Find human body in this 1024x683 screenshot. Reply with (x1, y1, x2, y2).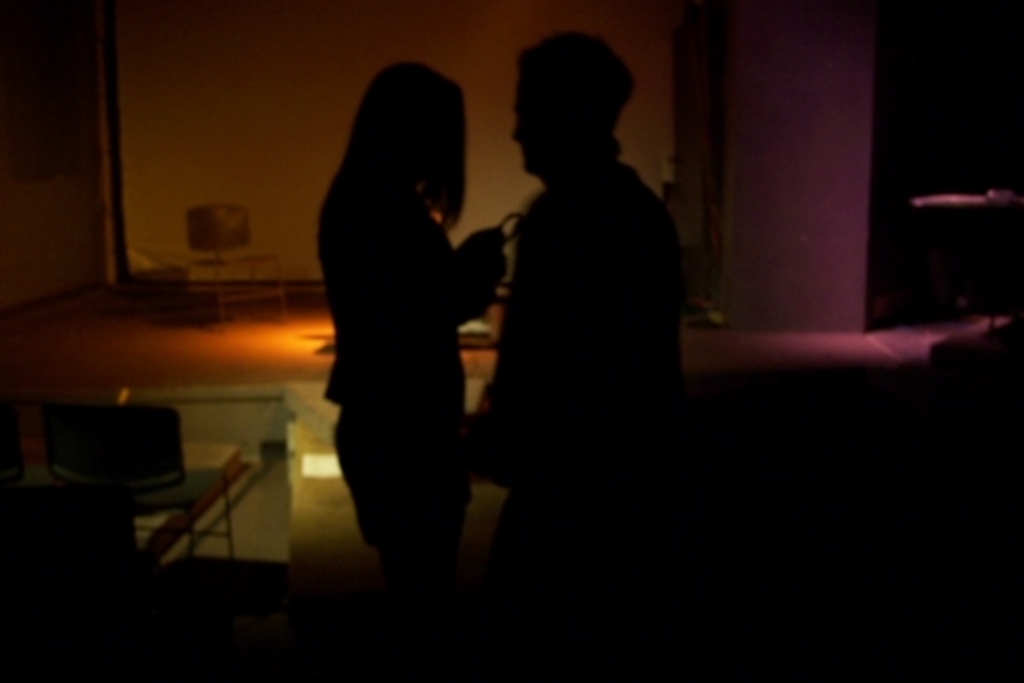
(275, 49, 484, 583).
